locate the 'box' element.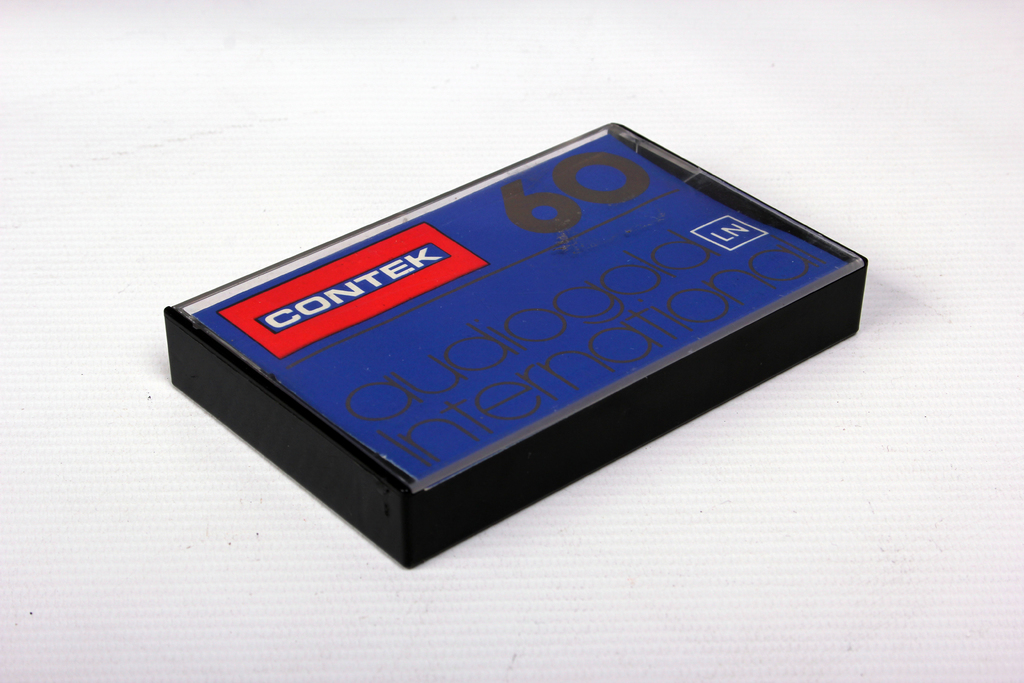
Element bbox: Rect(147, 106, 870, 575).
